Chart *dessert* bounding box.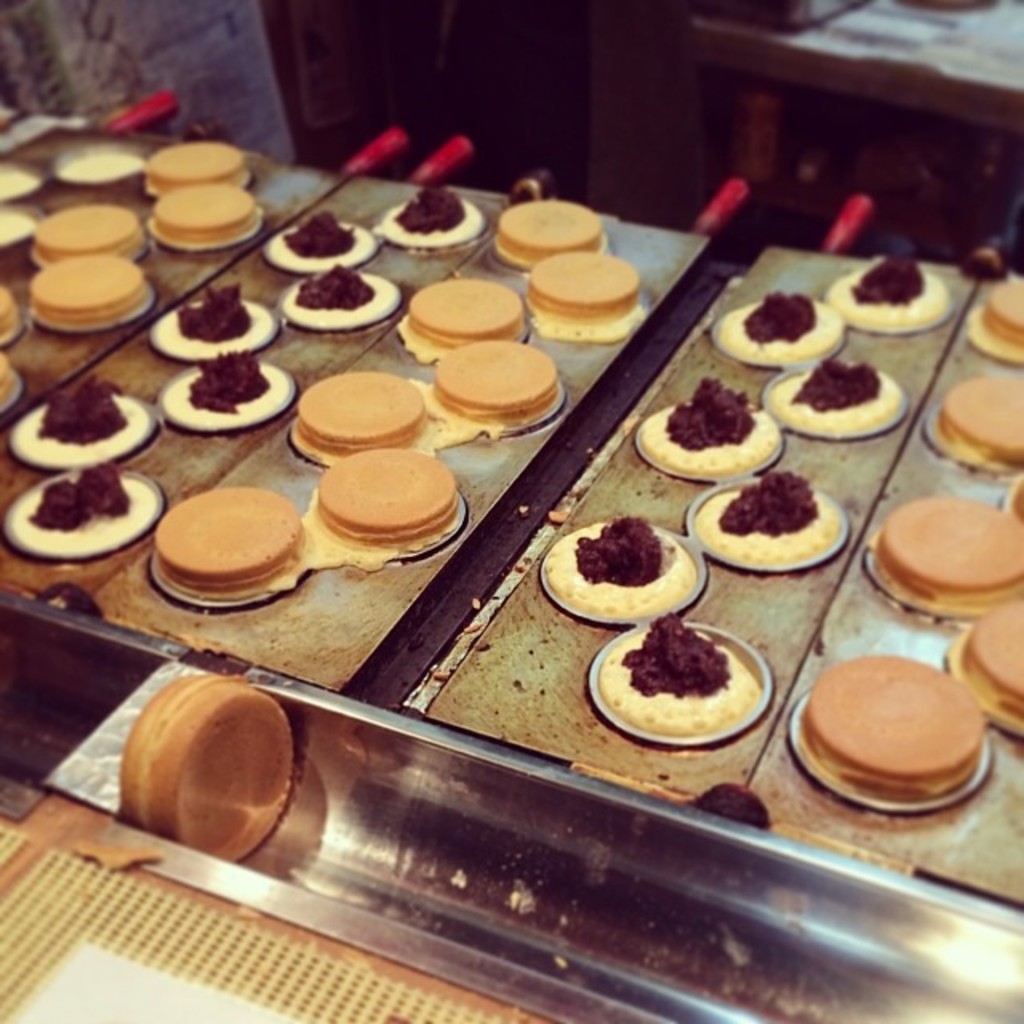
Charted: box=[149, 282, 266, 352].
